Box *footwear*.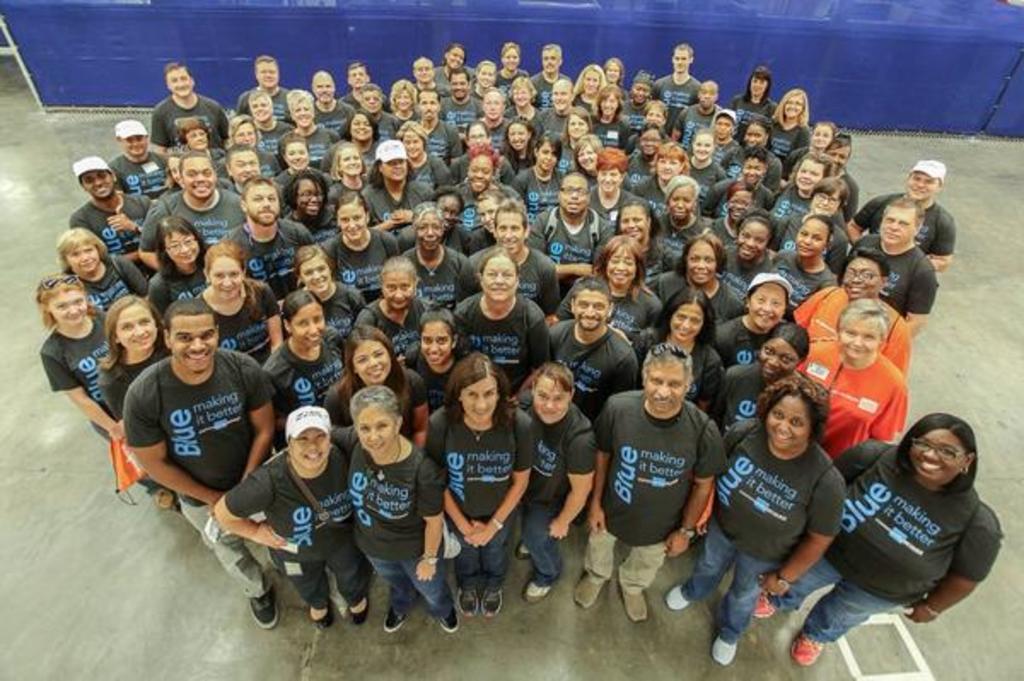
(x1=705, y1=632, x2=737, y2=664).
